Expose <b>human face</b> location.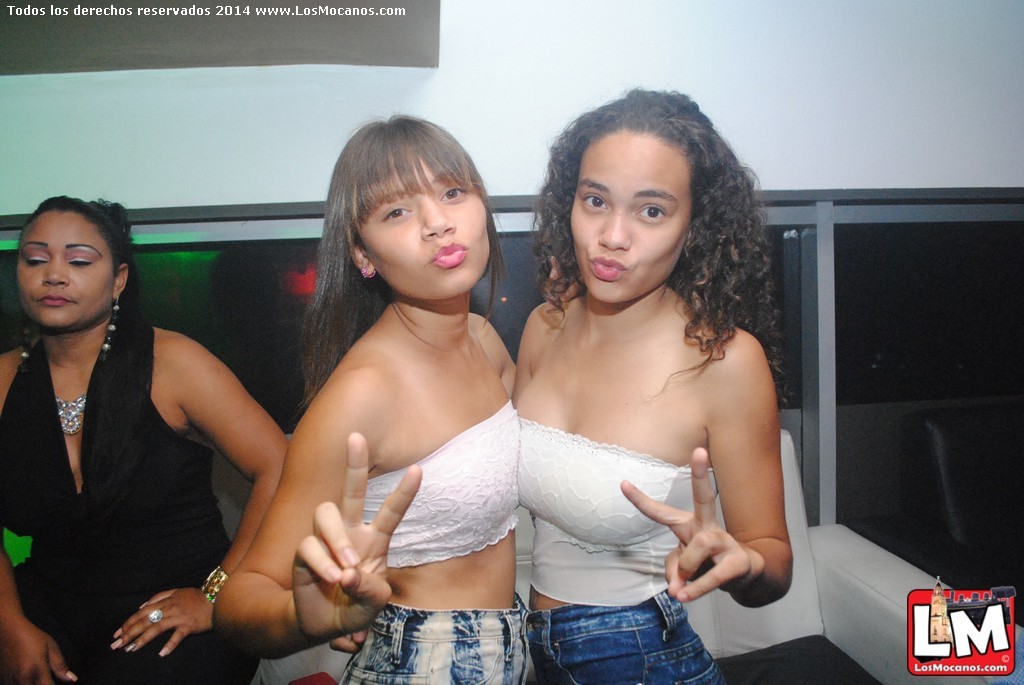
Exposed at x1=567 y1=132 x2=687 y2=307.
